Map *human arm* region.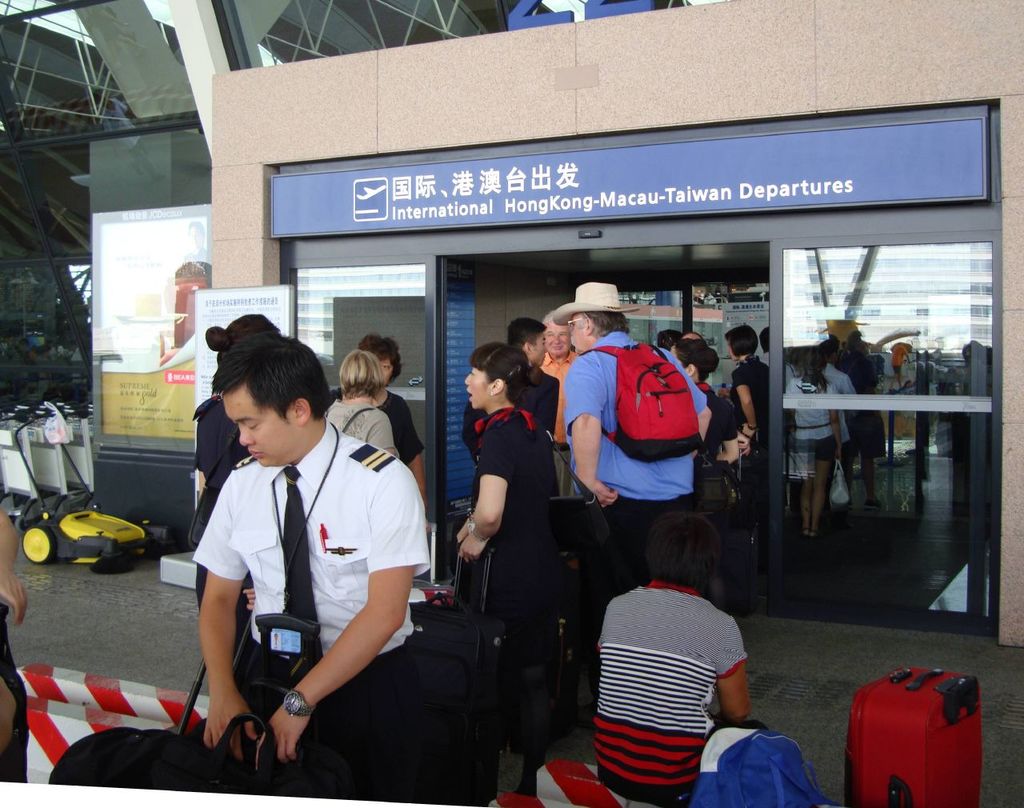
Mapped to x1=561 y1=353 x2=622 y2=506.
